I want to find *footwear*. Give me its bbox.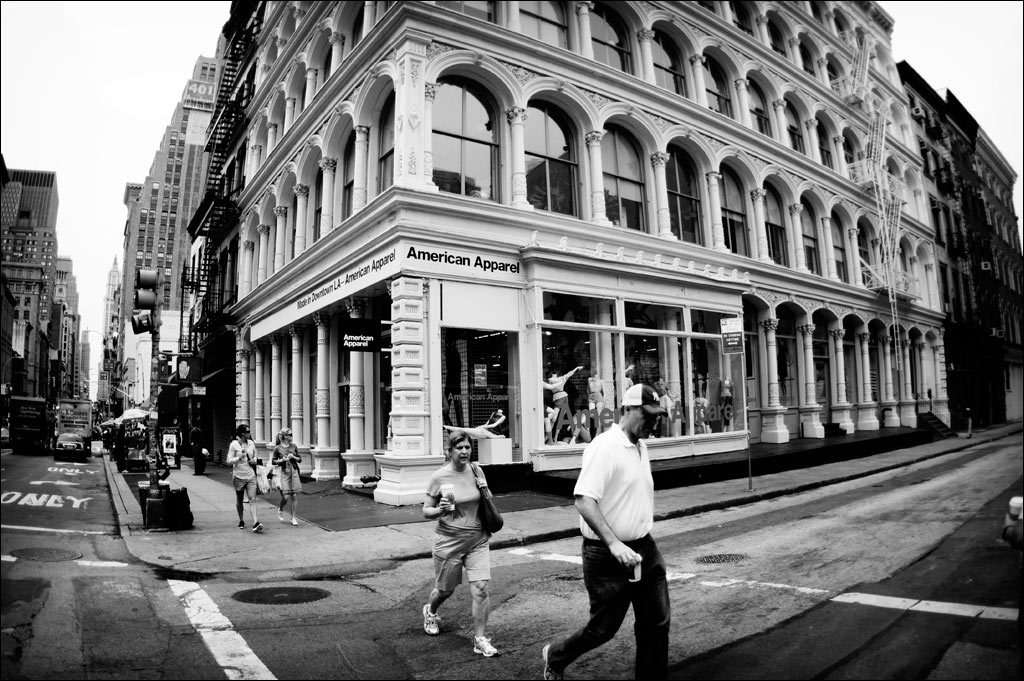
l=236, t=519, r=247, b=530.
